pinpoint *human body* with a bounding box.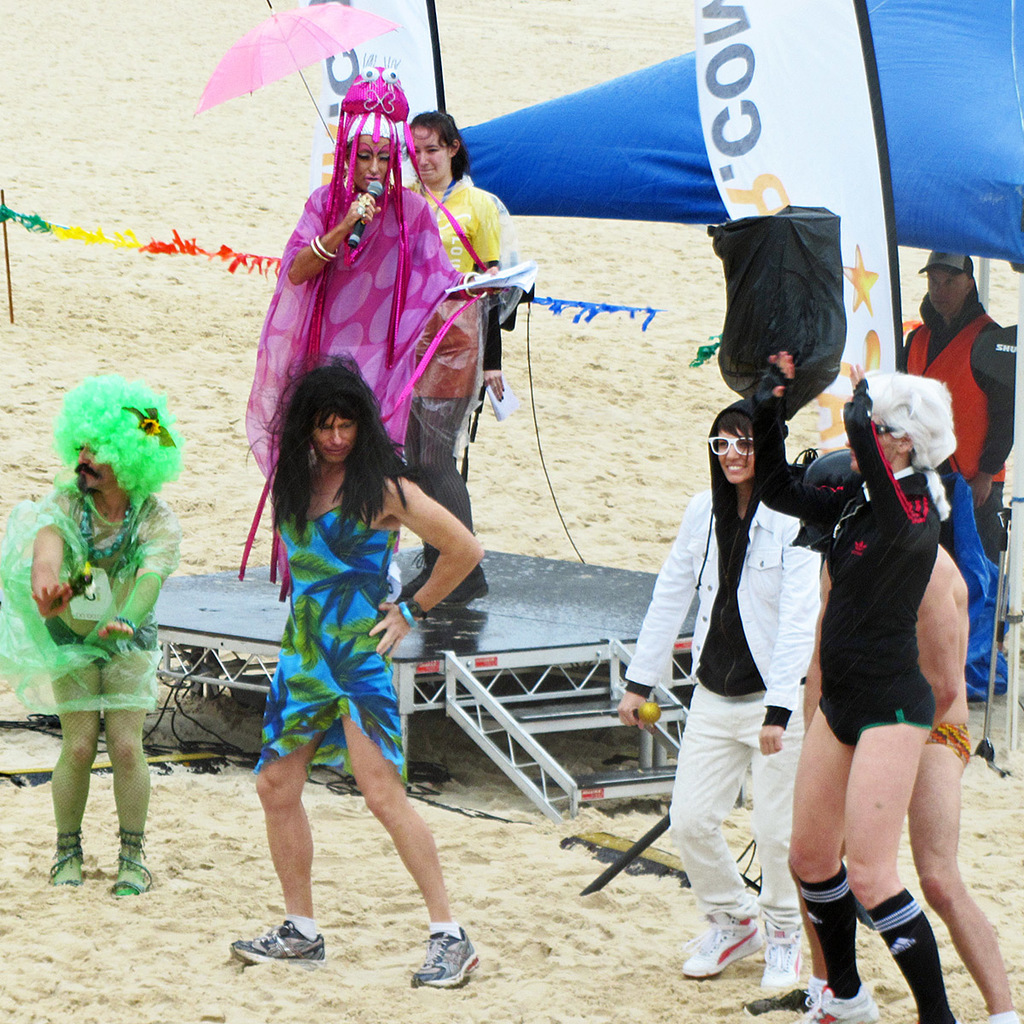
detection(799, 380, 951, 1011).
